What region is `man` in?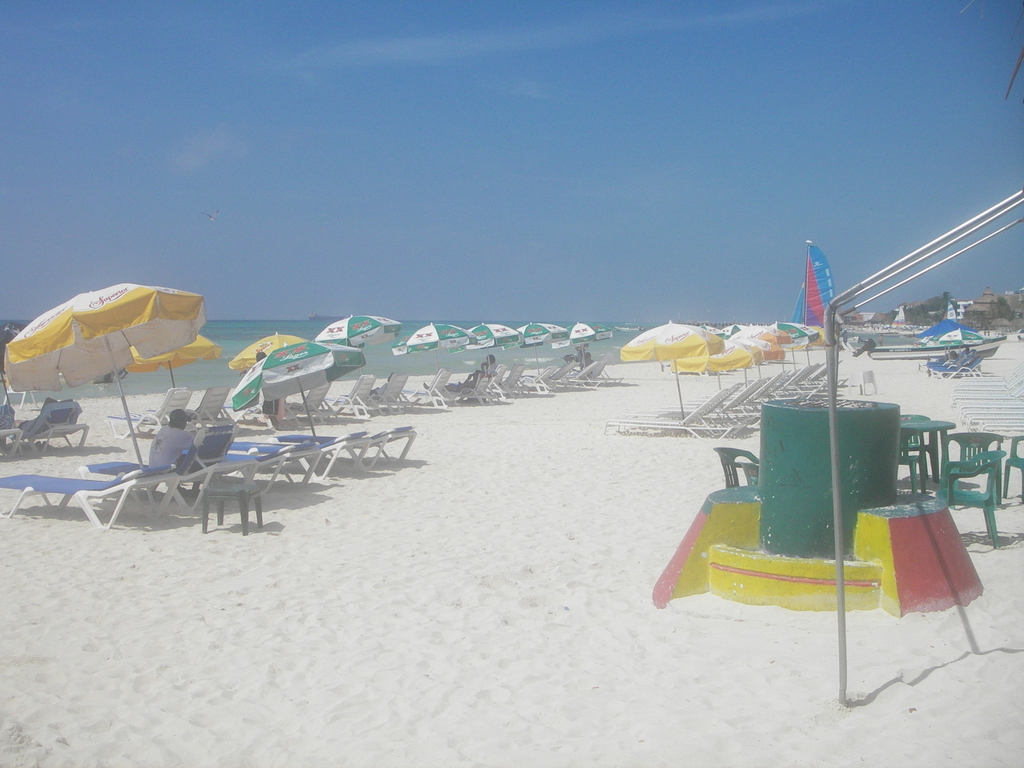
<box>254,349,276,413</box>.
